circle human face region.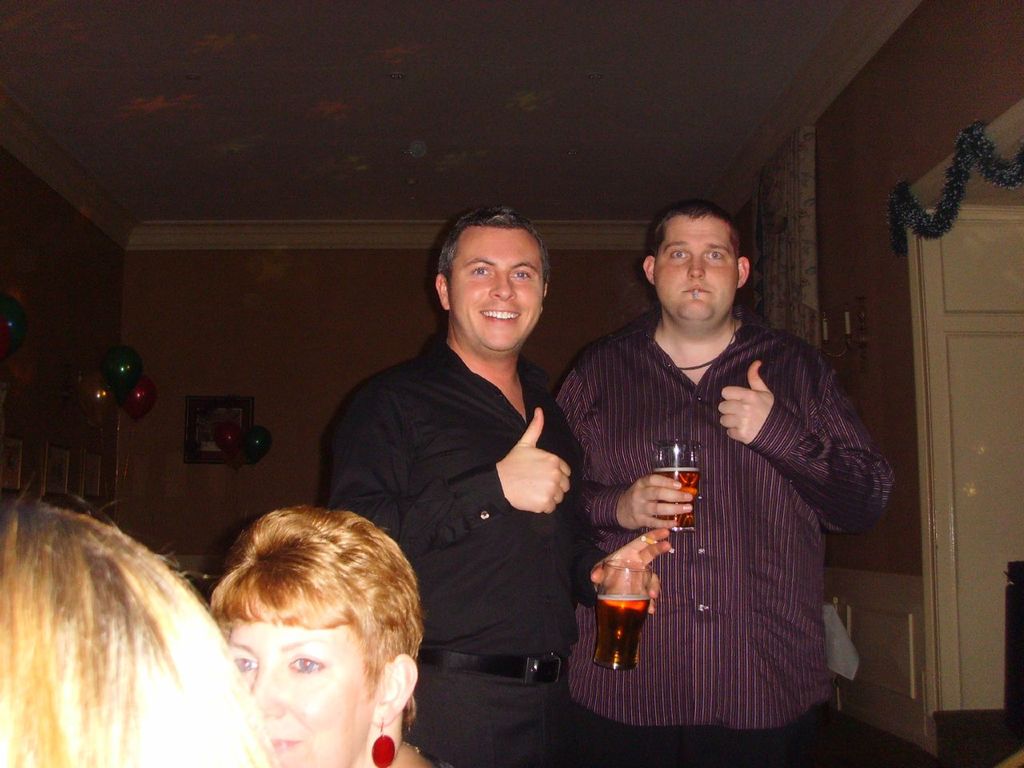
Region: [655, 217, 739, 331].
